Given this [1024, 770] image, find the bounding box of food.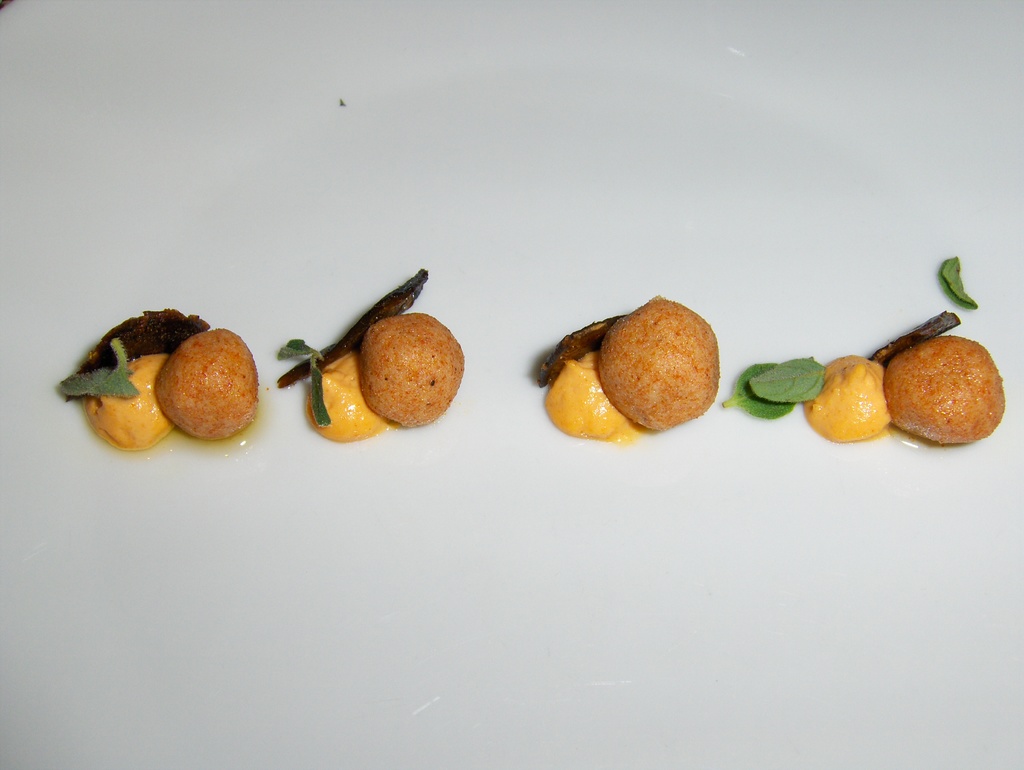
[748, 353, 829, 405].
